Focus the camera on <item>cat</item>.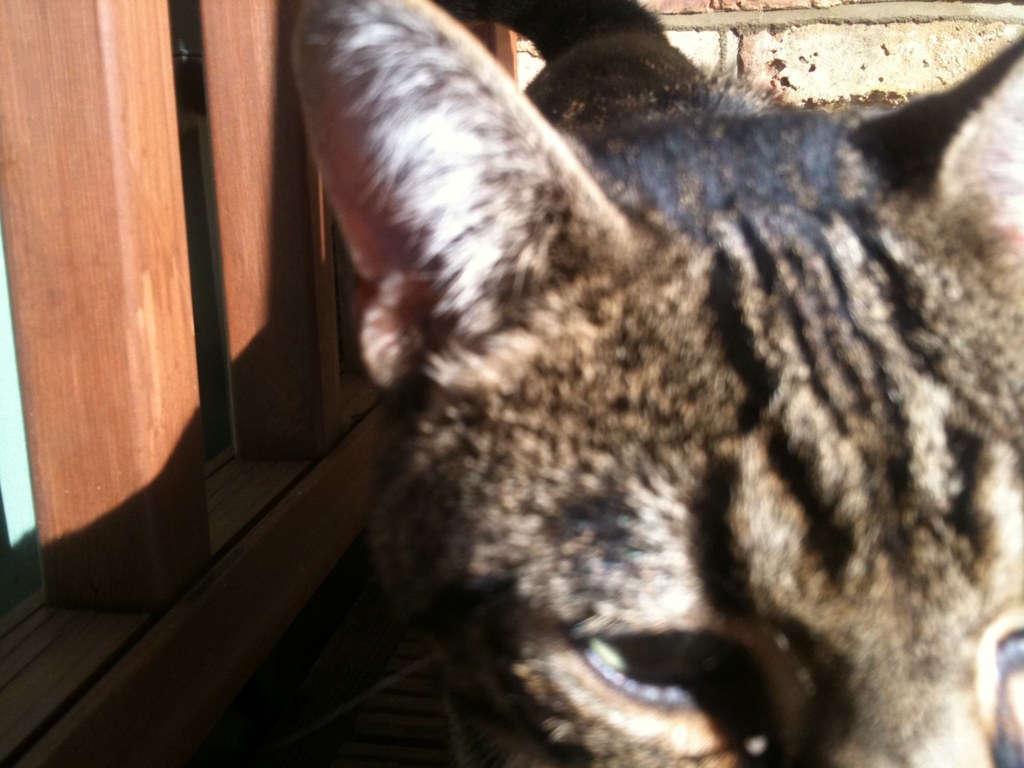
Focus region: x1=289, y1=0, x2=1023, y2=767.
